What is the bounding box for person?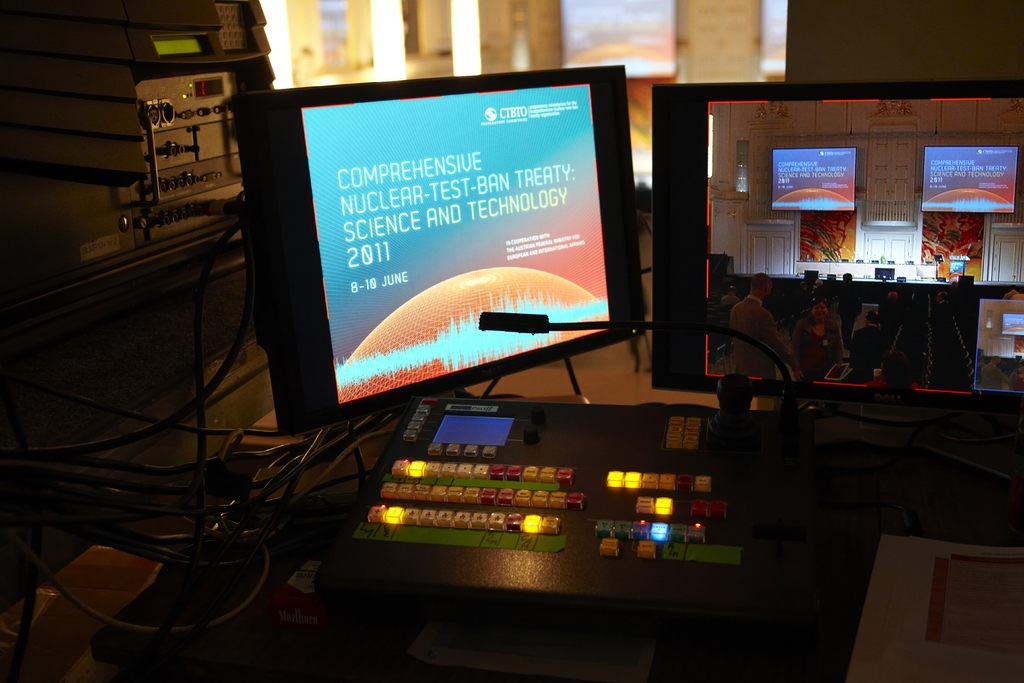
x1=796, y1=281, x2=807, y2=299.
